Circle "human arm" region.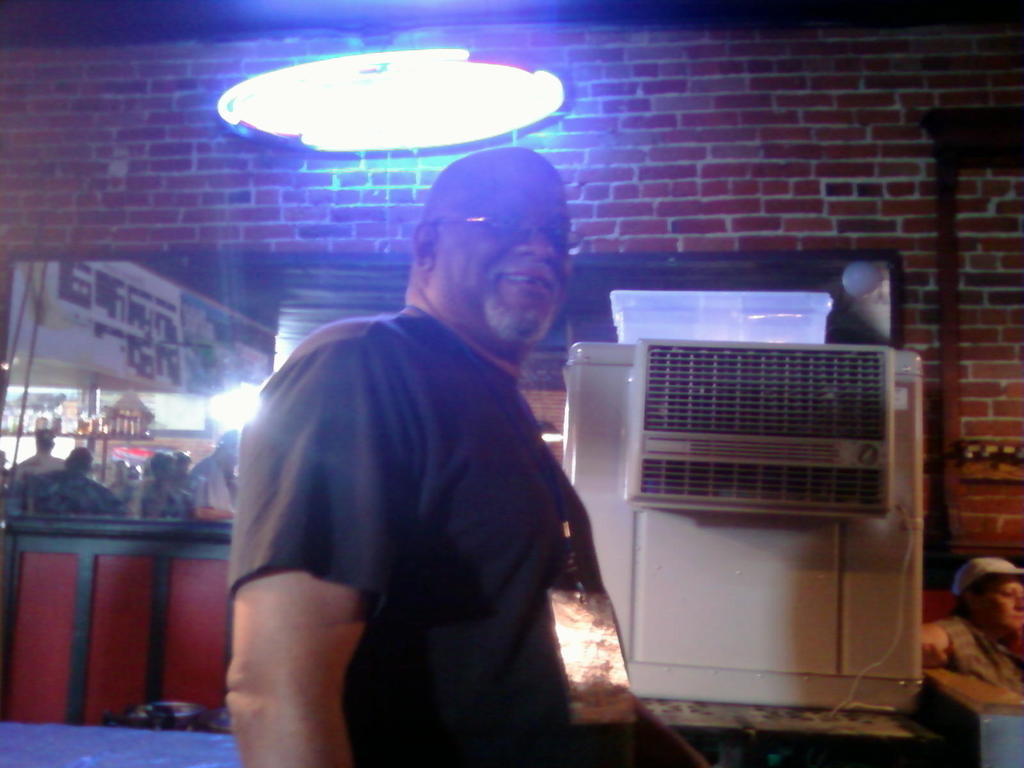
Region: x1=94 y1=477 x2=129 y2=522.
